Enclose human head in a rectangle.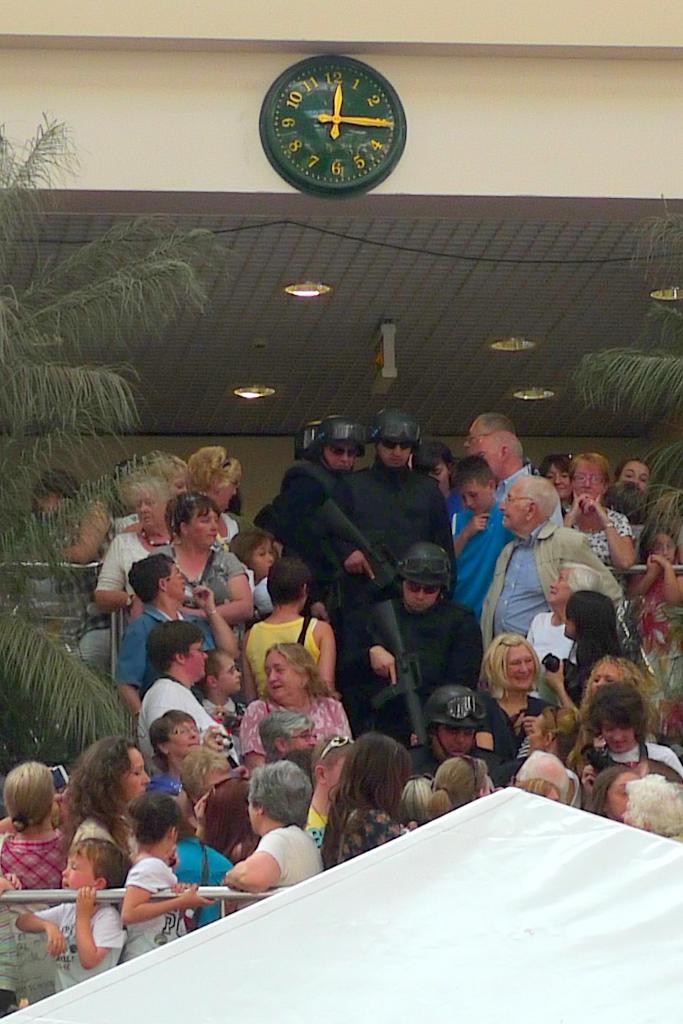
{"left": 450, "top": 455, "right": 497, "bottom": 515}.
